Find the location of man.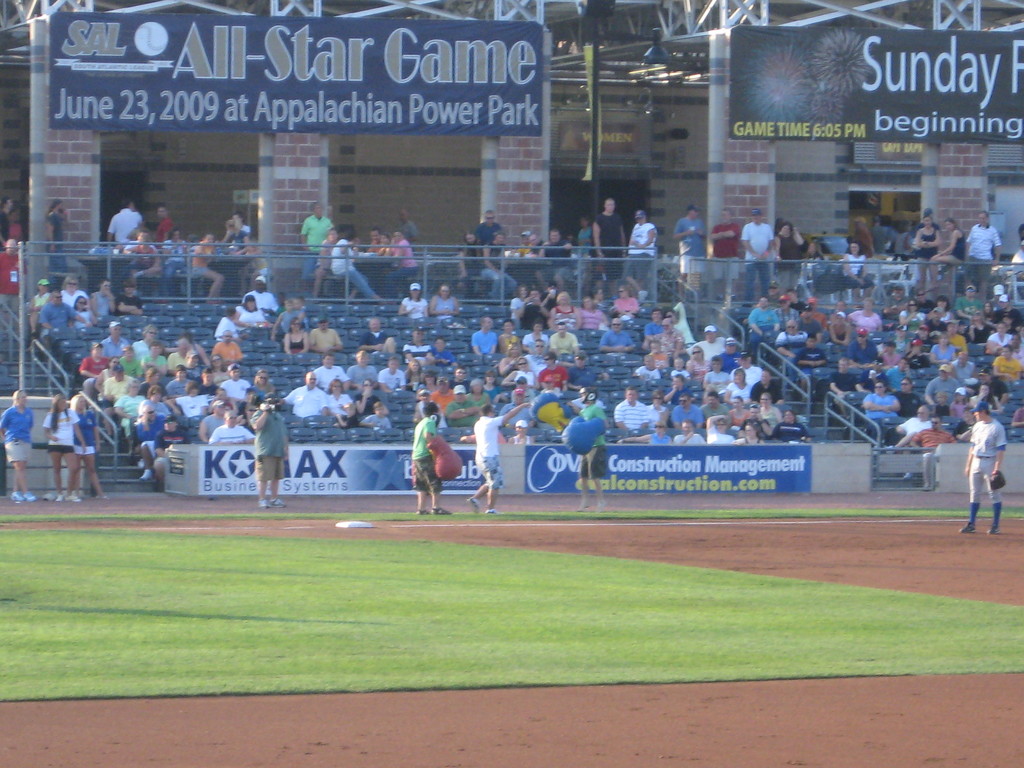
Location: detection(362, 320, 389, 354).
